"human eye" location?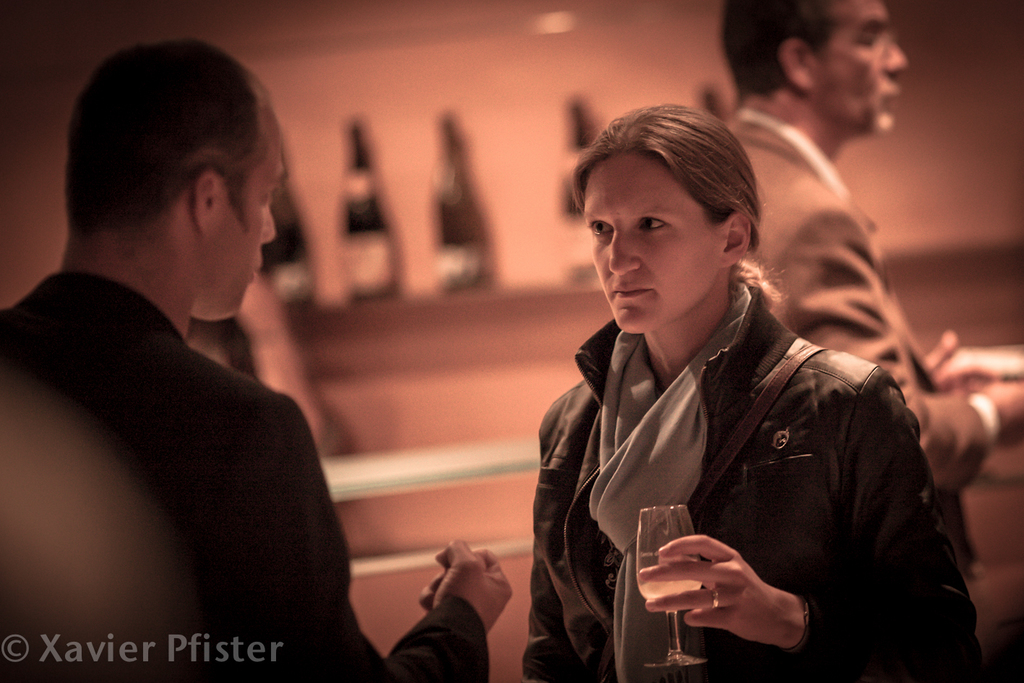
box(638, 210, 671, 239)
